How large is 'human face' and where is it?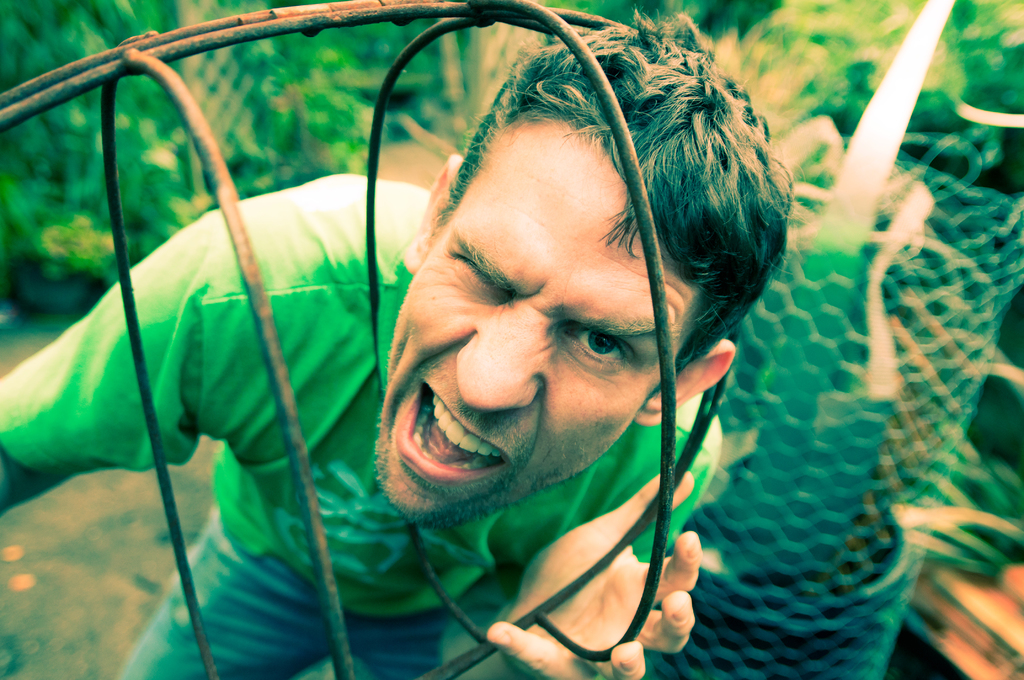
Bounding box: x1=369, y1=113, x2=709, y2=521.
